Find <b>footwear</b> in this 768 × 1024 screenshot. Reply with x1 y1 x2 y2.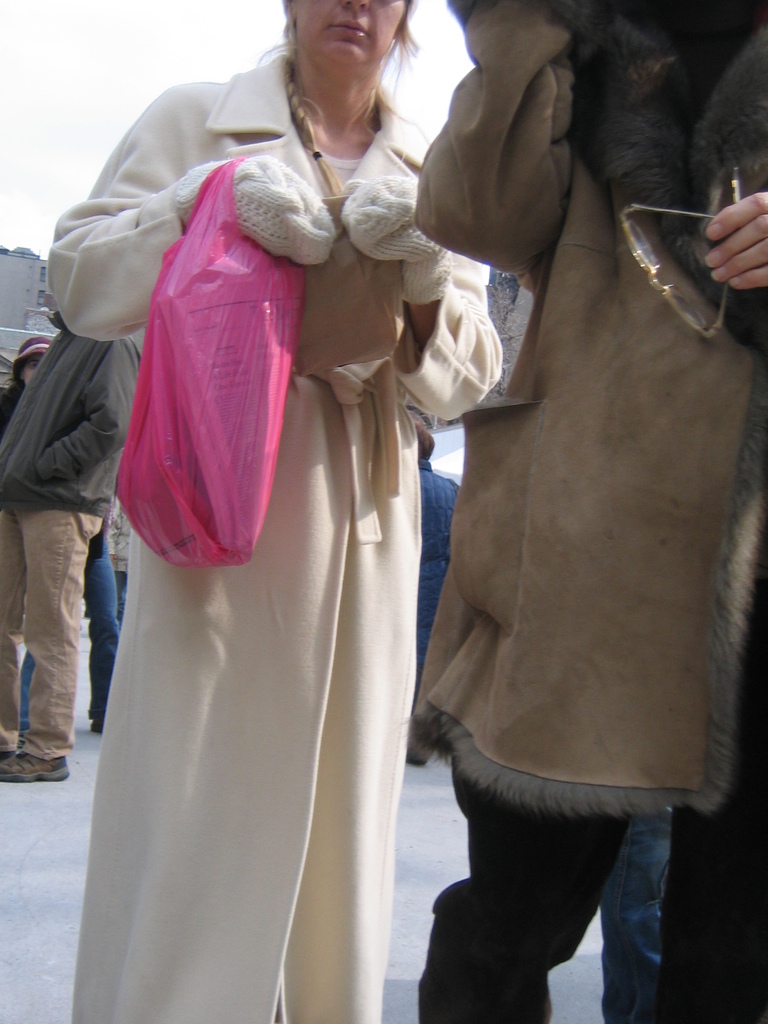
0 740 27 770.
